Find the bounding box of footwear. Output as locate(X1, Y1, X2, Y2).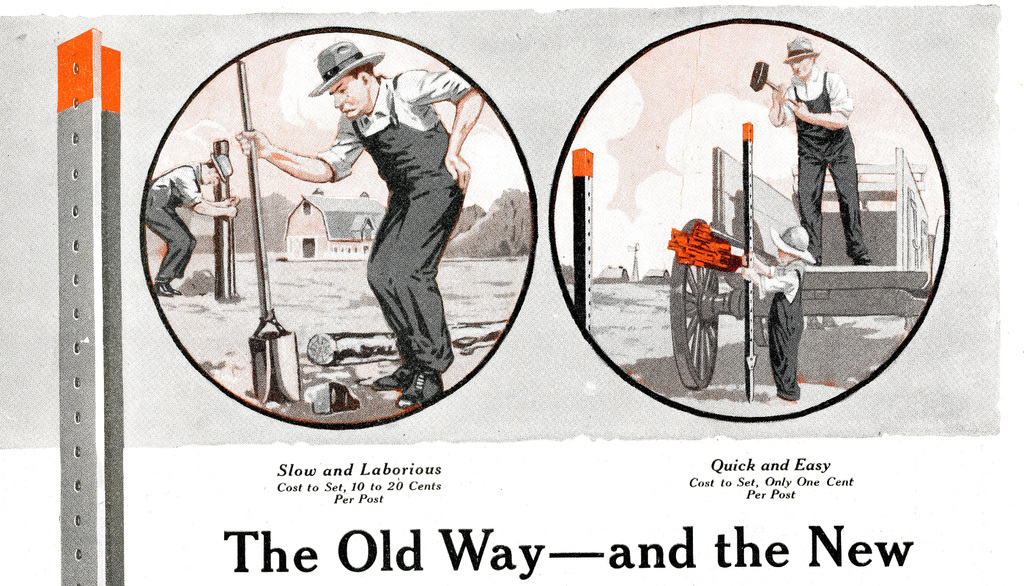
locate(157, 282, 172, 297).
